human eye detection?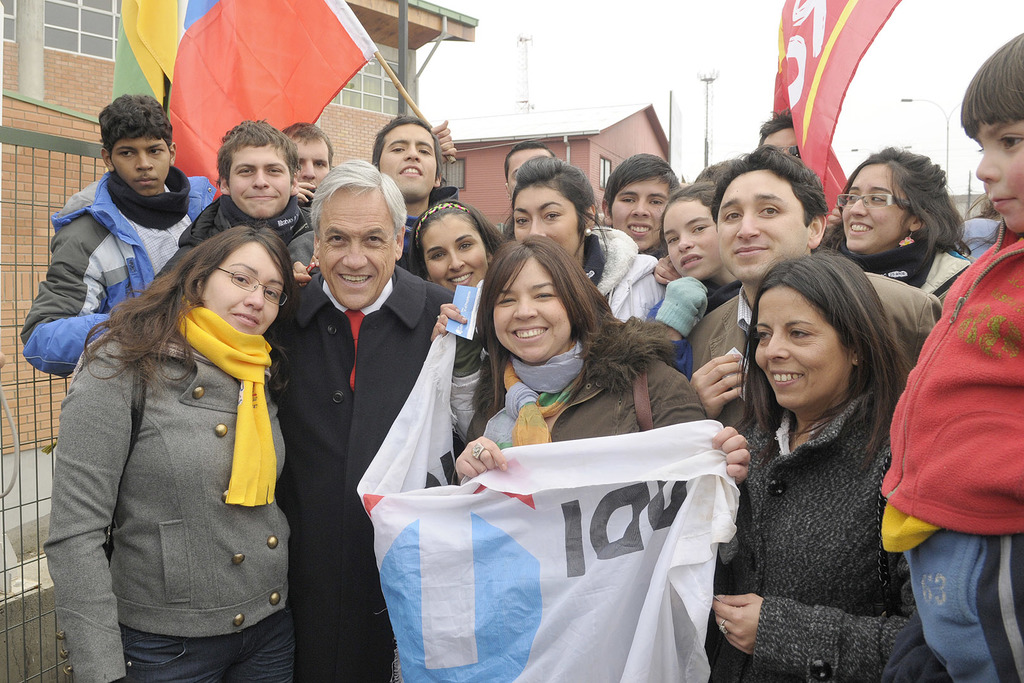
Rect(788, 327, 815, 343)
